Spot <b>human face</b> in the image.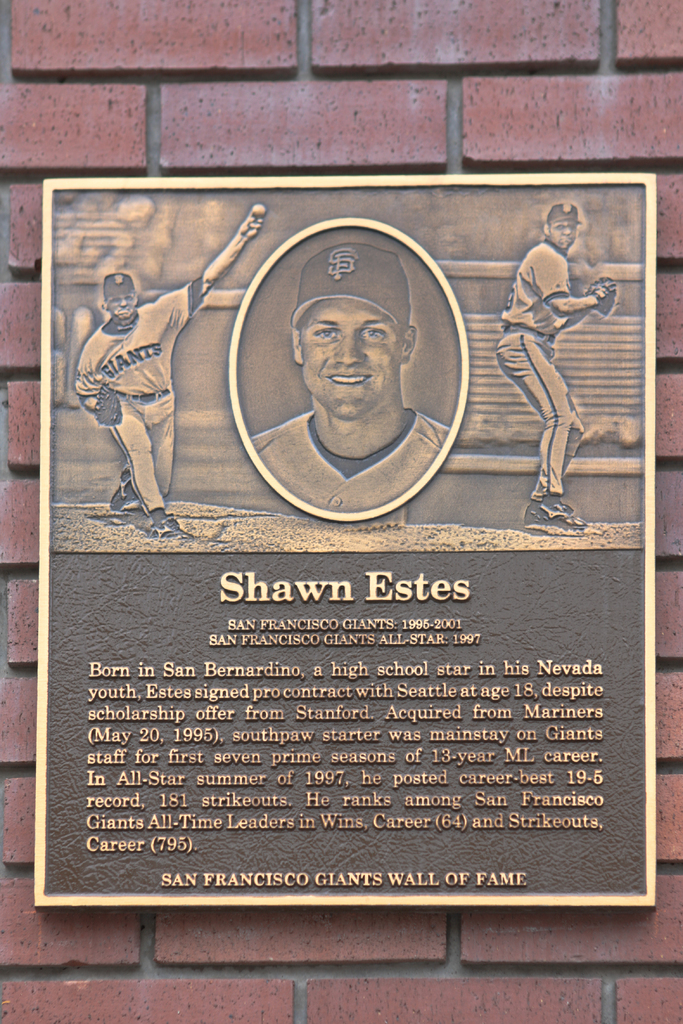
<b>human face</b> found at l=294, t=300, r=404, b=421.
